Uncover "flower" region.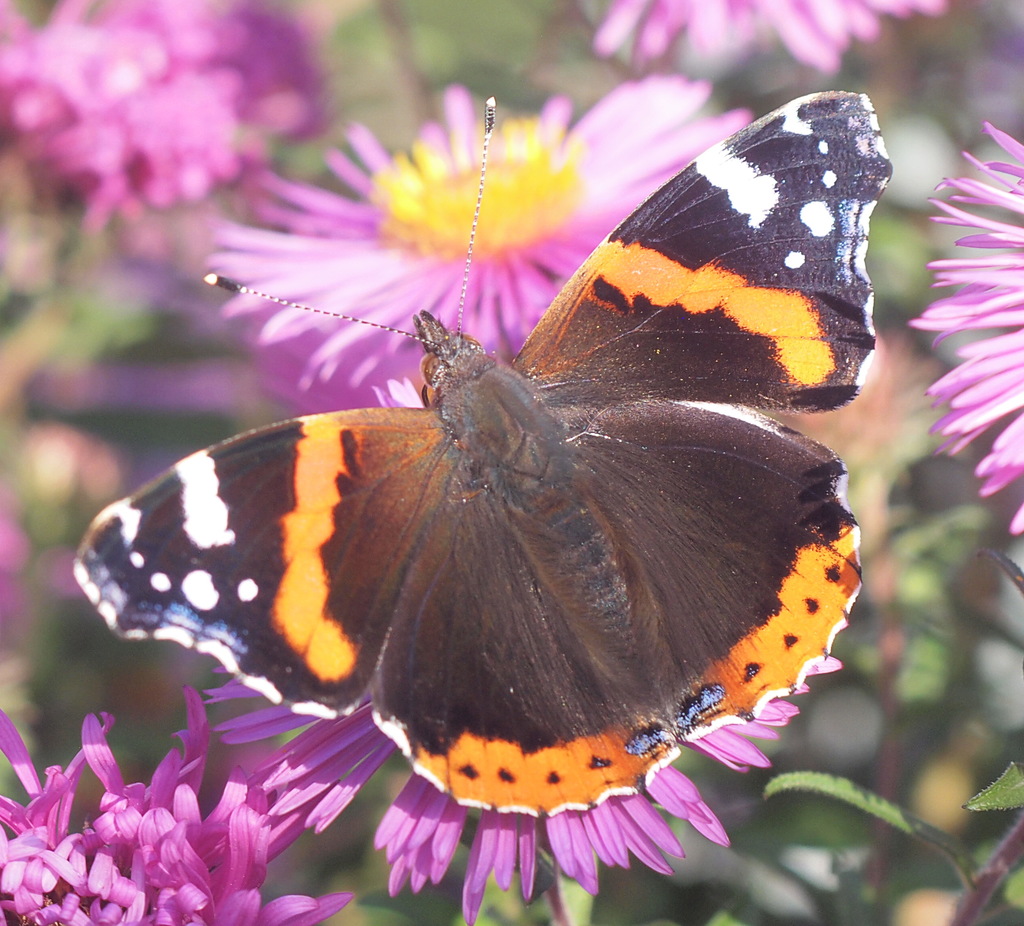
Uncovered: {"left": 48, "top": 702, "right": 256, "bottom": 920}.
